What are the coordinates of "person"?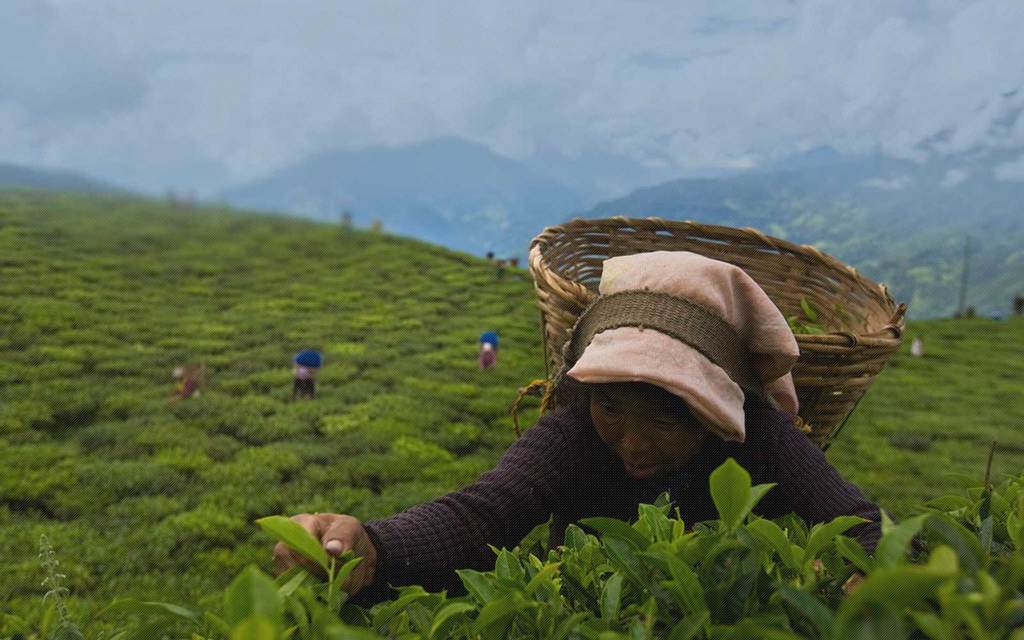
rect(270, 249, 899, 620).
